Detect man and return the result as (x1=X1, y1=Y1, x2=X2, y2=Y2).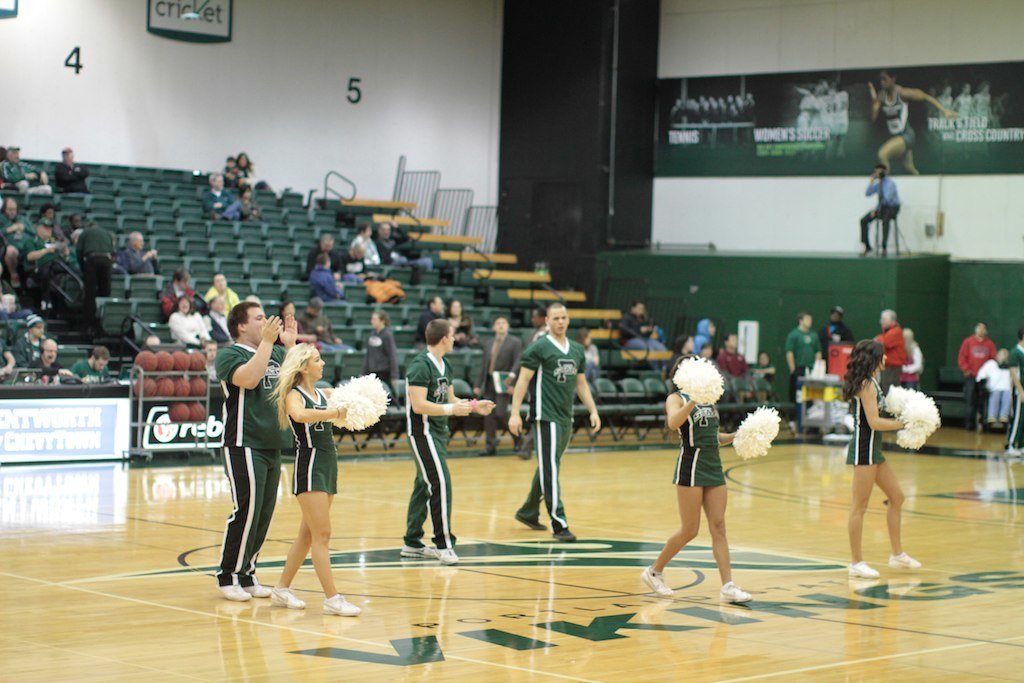
(x1=26, y1=214, x2=64, y2=281).
